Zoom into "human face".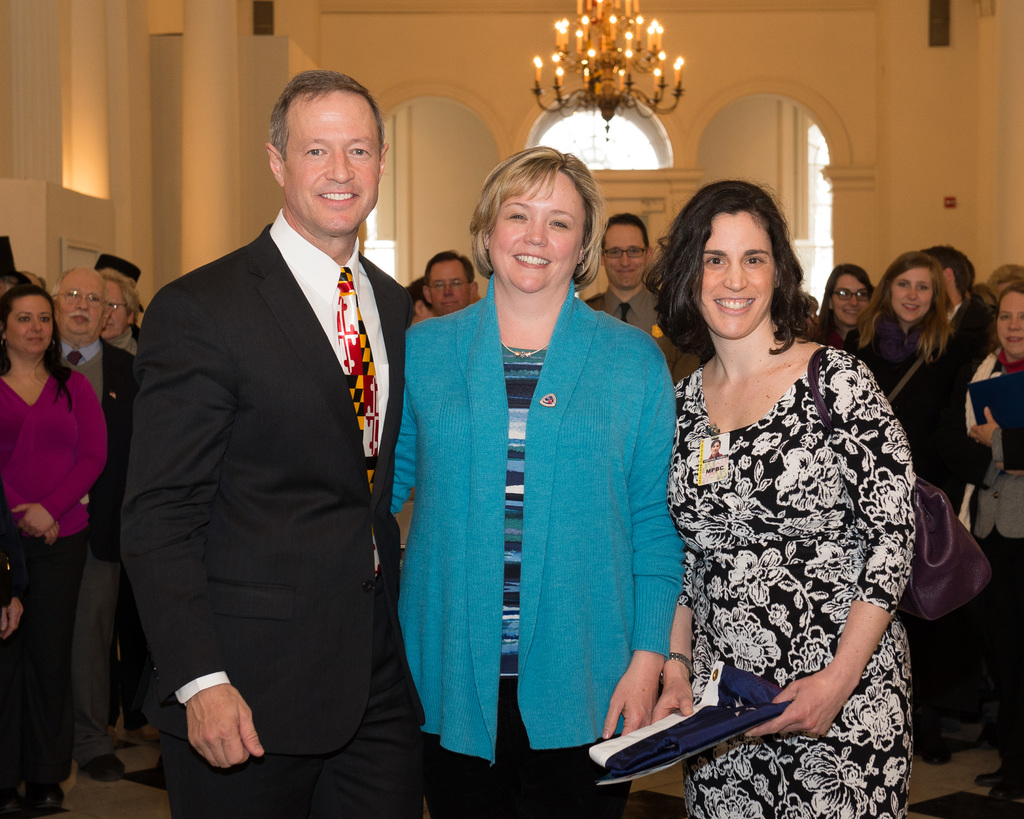
Zoom target: {"left": 2, "top": 296, "right": 51, "bottom": 354}.
